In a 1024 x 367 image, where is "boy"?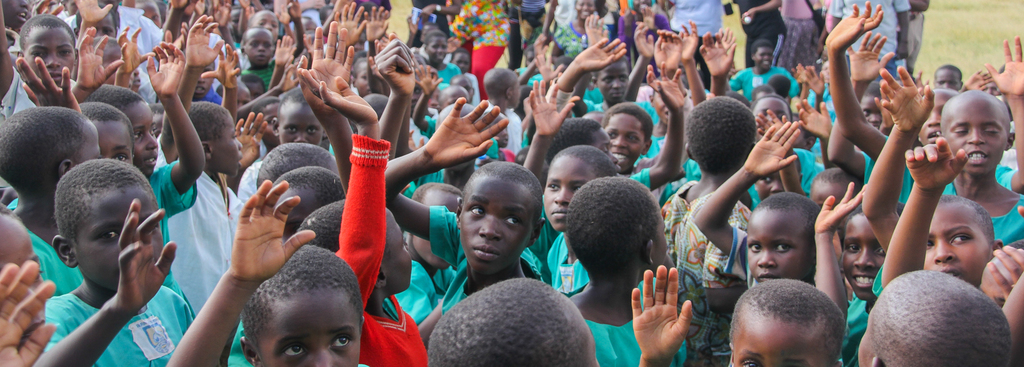
Rect(372, 36, 463, 320).
